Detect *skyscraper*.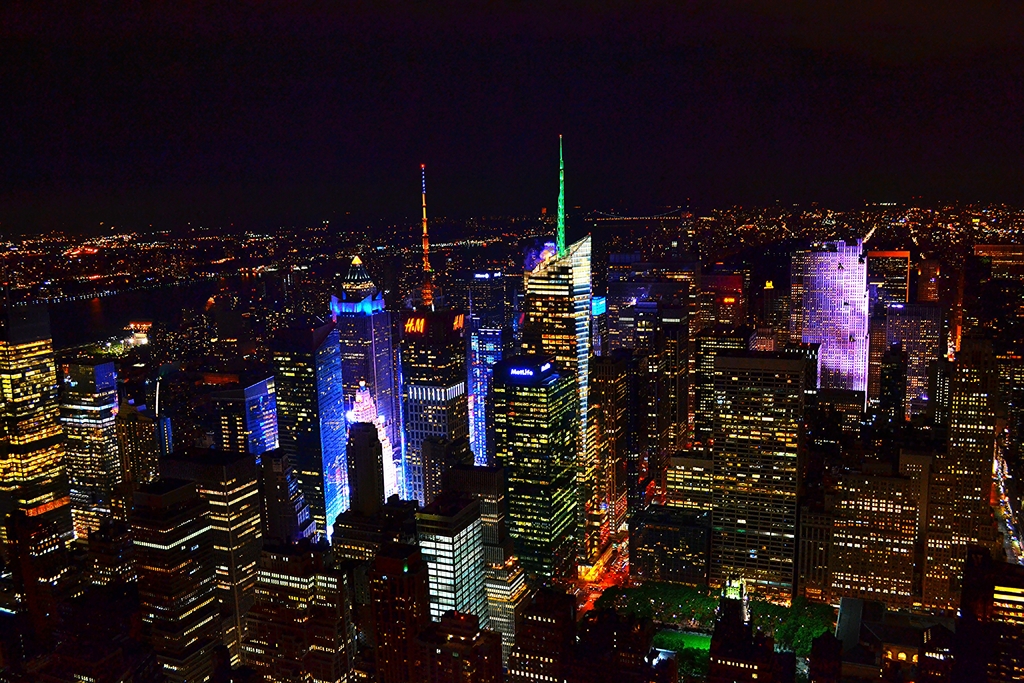
Detected at (left=481, top=340, right=586, bottom=597).
